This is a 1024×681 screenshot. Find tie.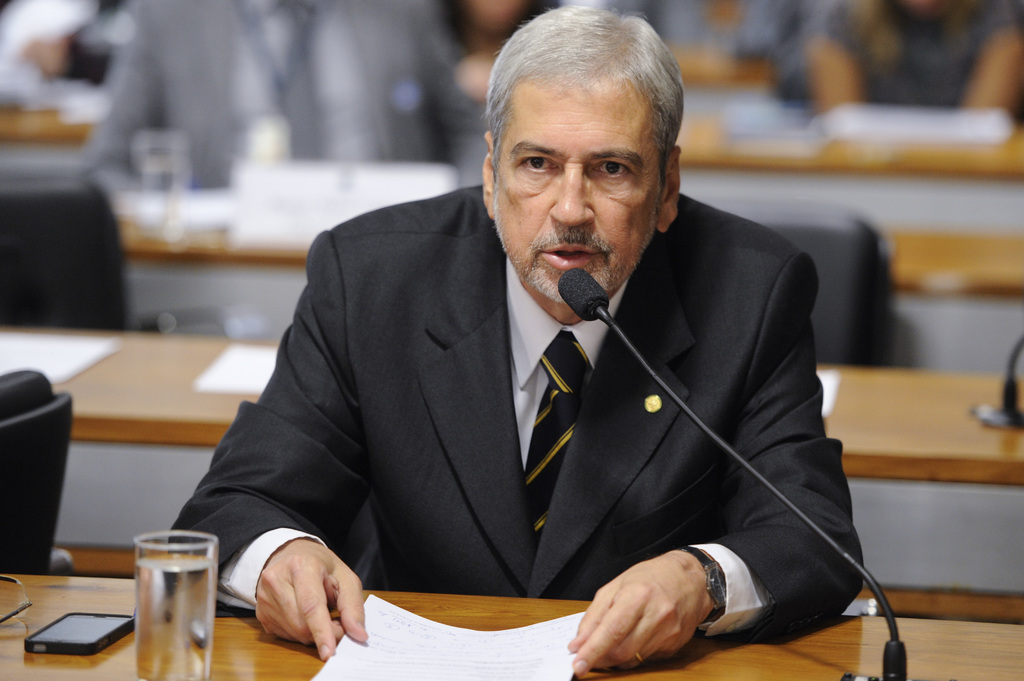
Bounding box: locate(523, 333, 590, 538).
